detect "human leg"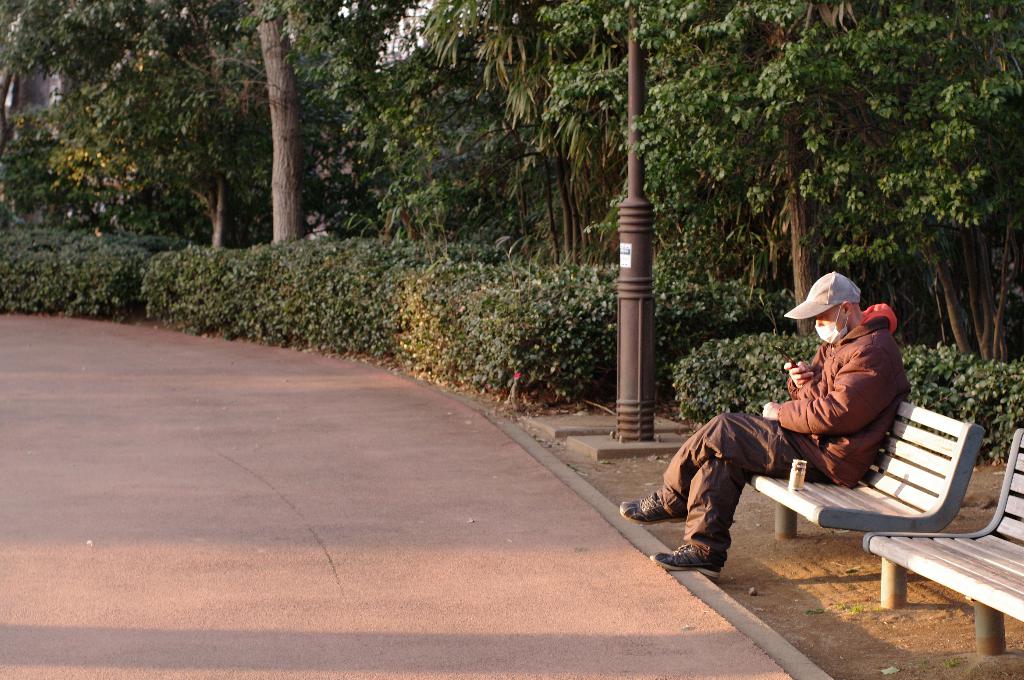
(left=650, top=460, right=758, bottom=573)
